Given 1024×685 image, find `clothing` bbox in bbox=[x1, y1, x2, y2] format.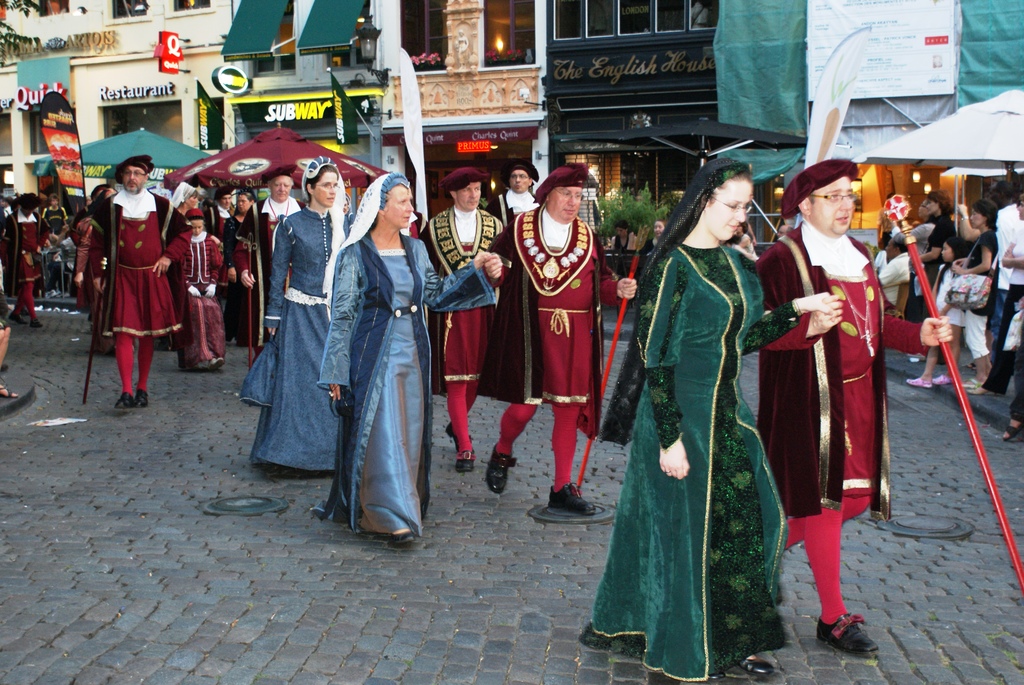
bbox=[487, 201, 623, 480].
